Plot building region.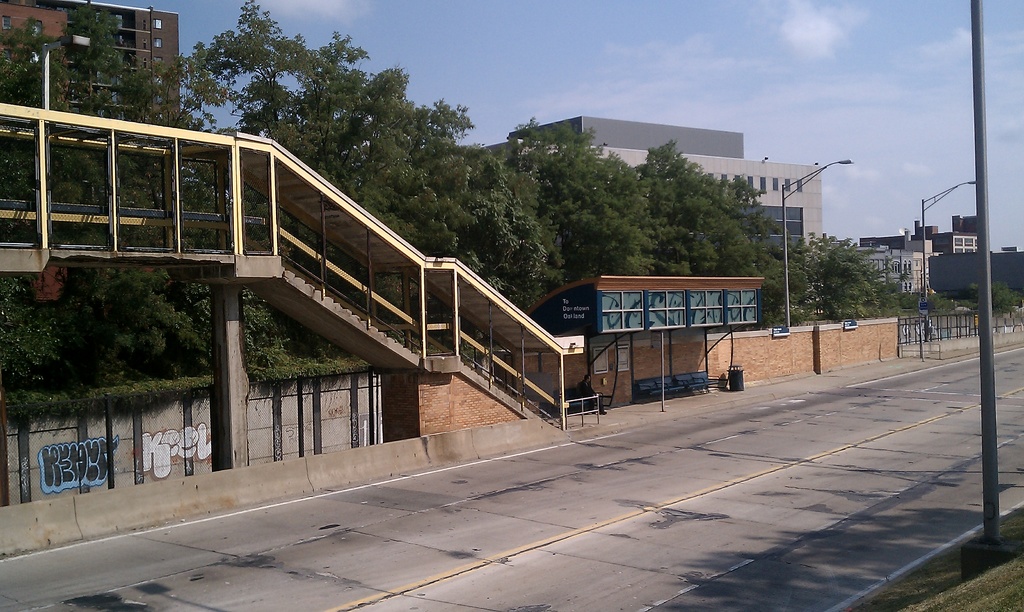
Plotted at <bbox>859, 231, 944, 297</bbox>.
